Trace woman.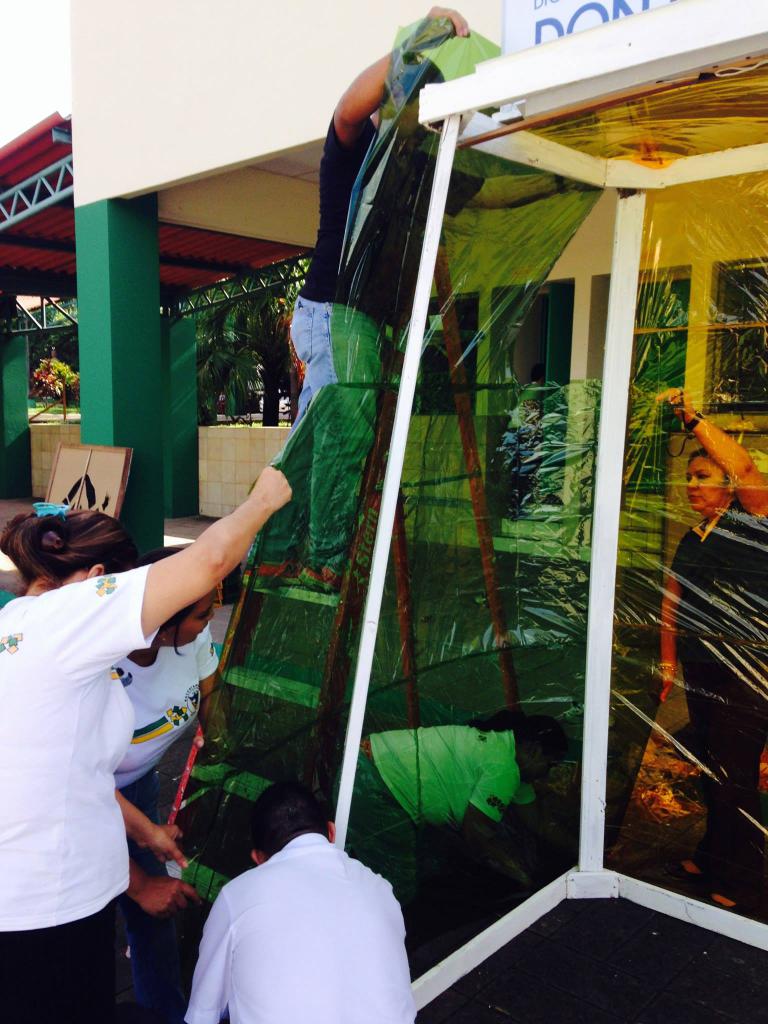
Traced to <bbox>656, 377, 767, 909</bbox>.
